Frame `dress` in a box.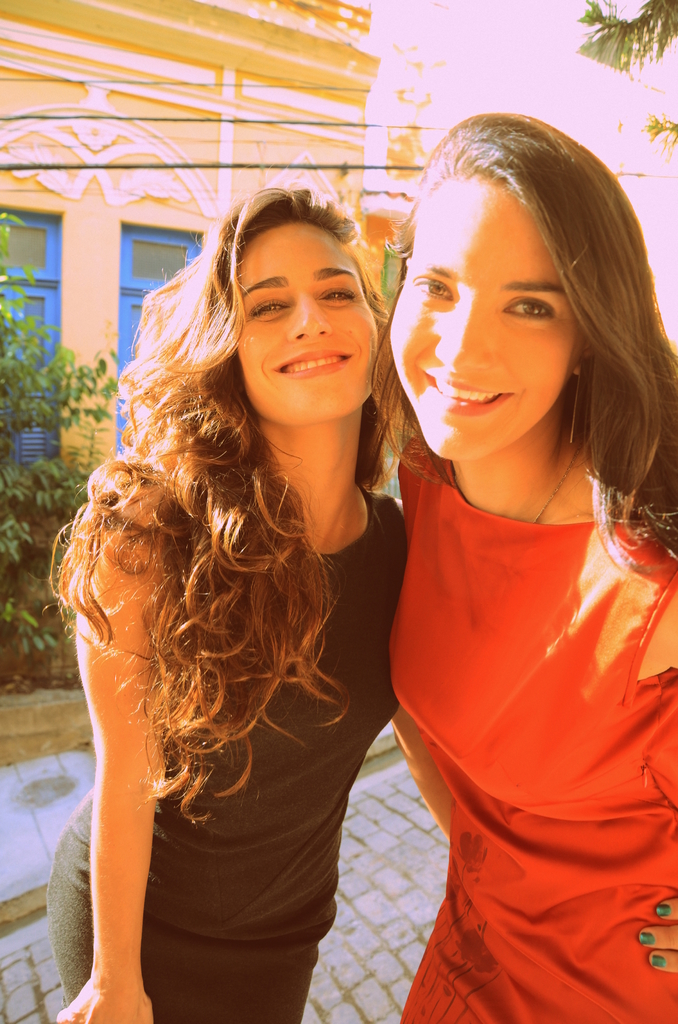
383/373/662/994.
